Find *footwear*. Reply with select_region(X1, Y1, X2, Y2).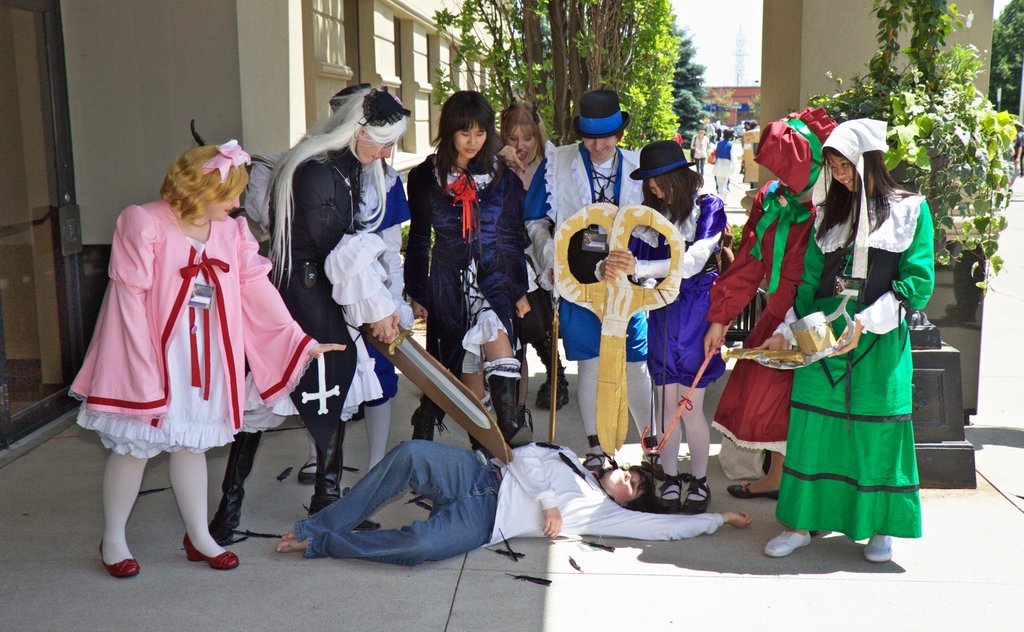
select_region(682, 477, 710, 517).
